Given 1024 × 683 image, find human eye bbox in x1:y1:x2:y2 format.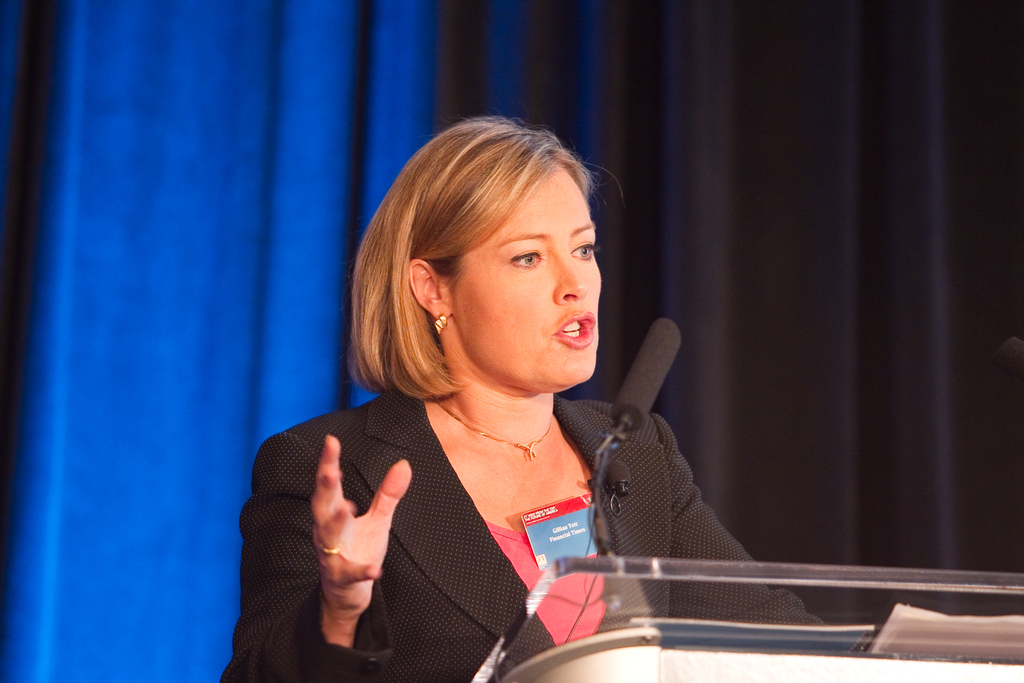
564:236:600:263.
